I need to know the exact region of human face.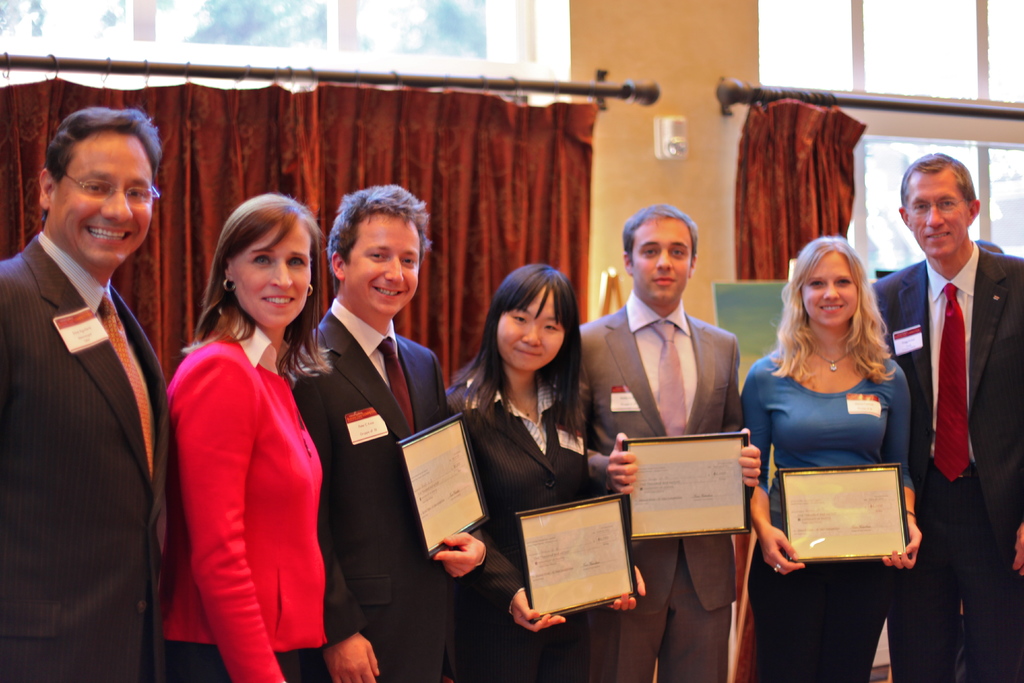
Region: [x1=904, y1=170, x2=967, y2=257].
